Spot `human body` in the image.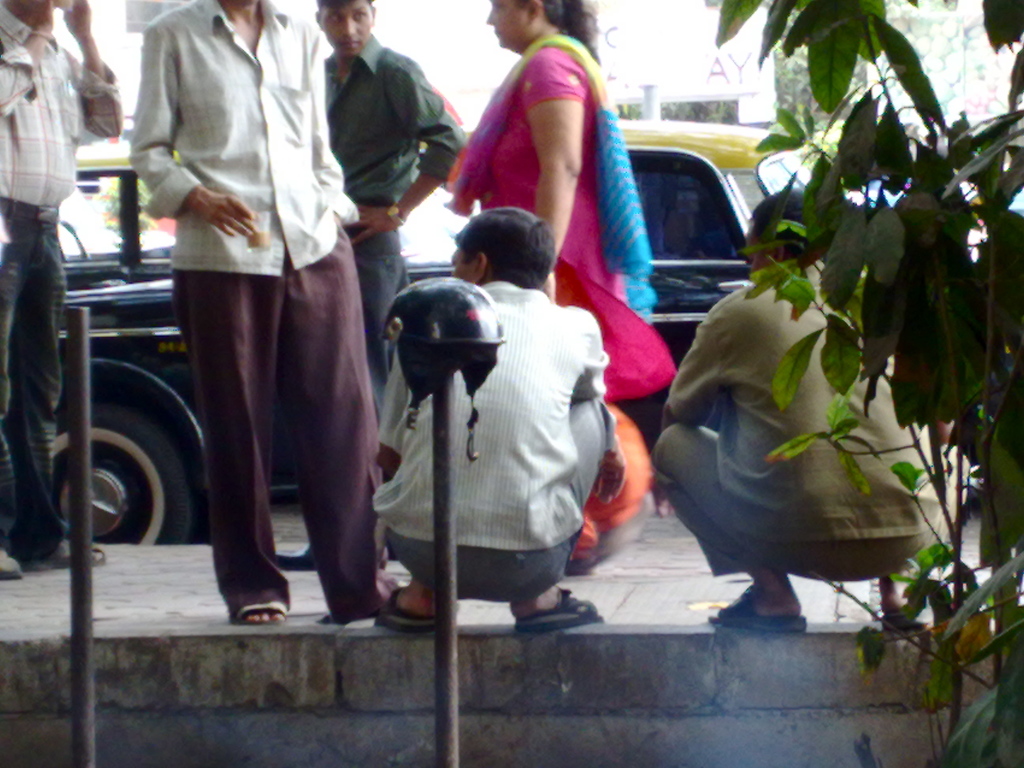
`human body` found at region(319, 0, 476, 413).
